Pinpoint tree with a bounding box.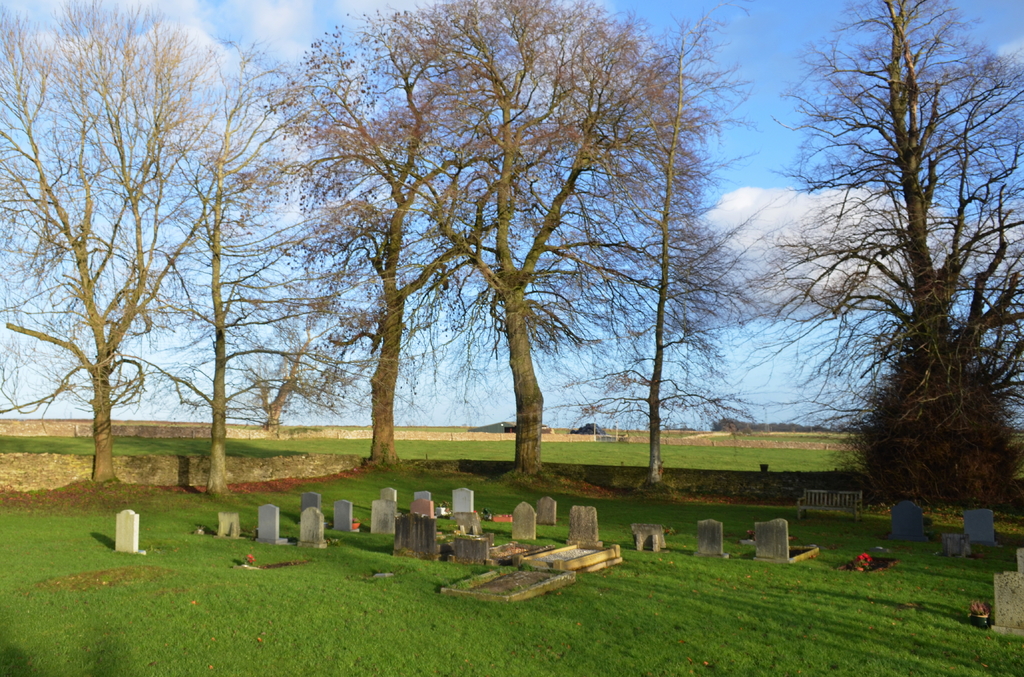
region(283, 0, 728, 484).
